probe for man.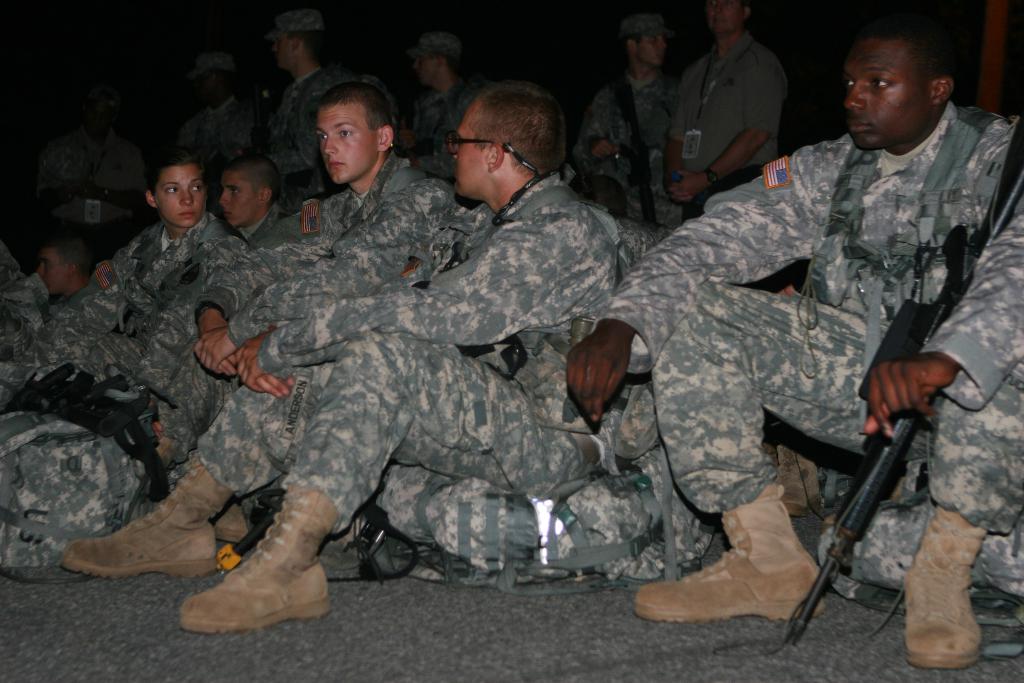
Probe result: Rect(111, 89, 464, 488).
